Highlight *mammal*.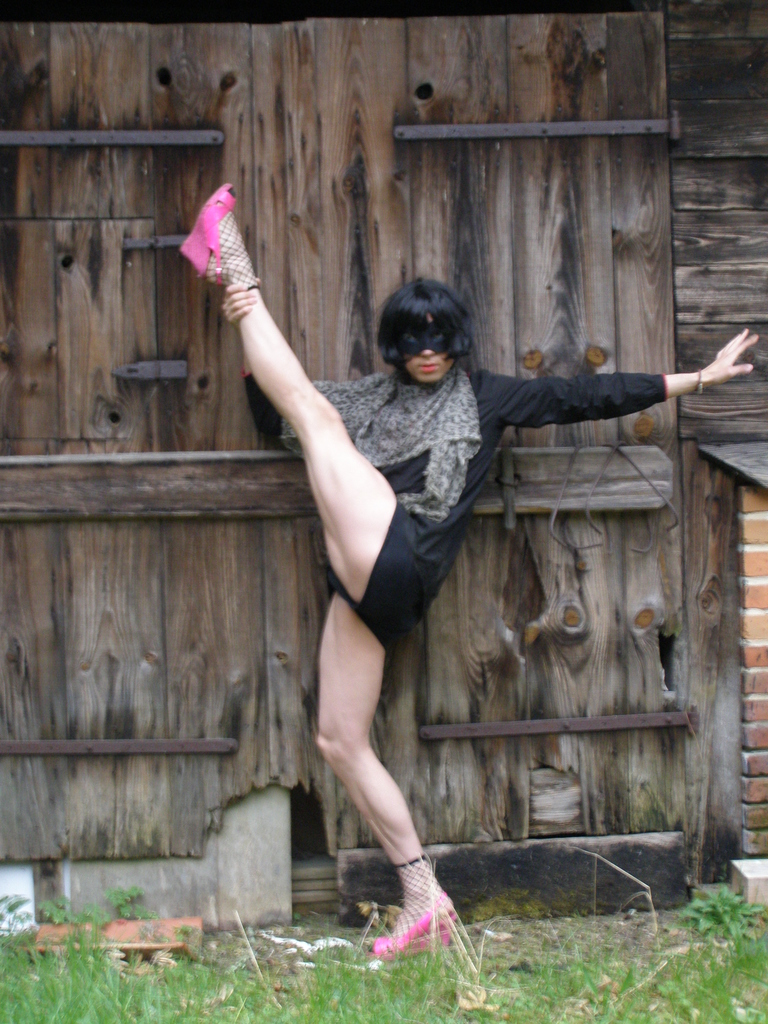
Highlighted region: pyautogui.locateOnScreen(211, 188, 625, 918).
